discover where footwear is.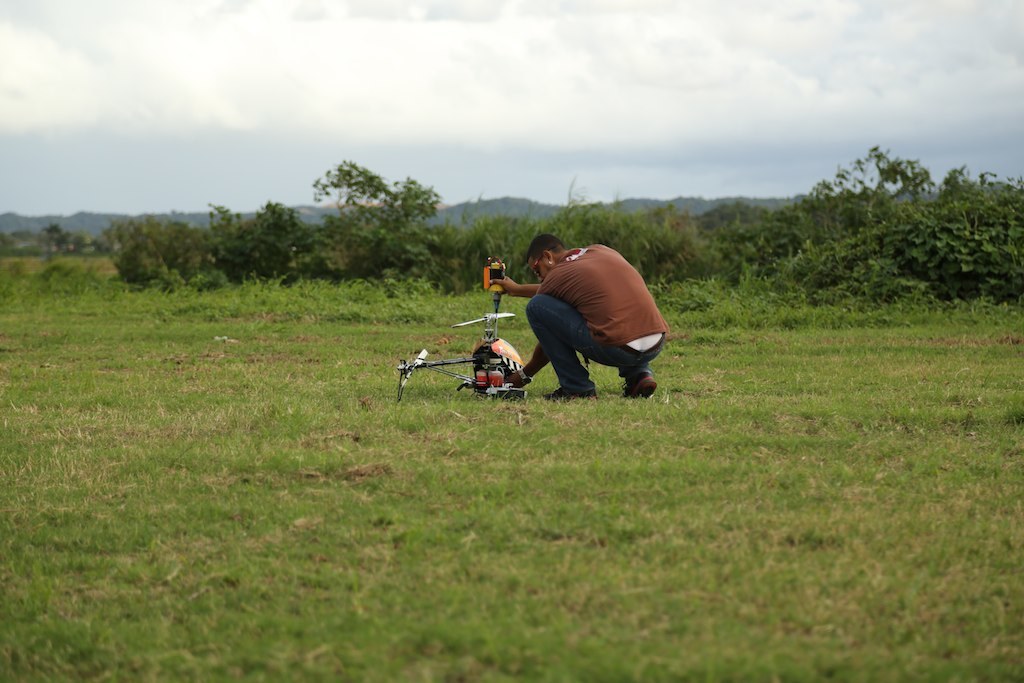
Discovered at detection(617, 378, 655, 398).
